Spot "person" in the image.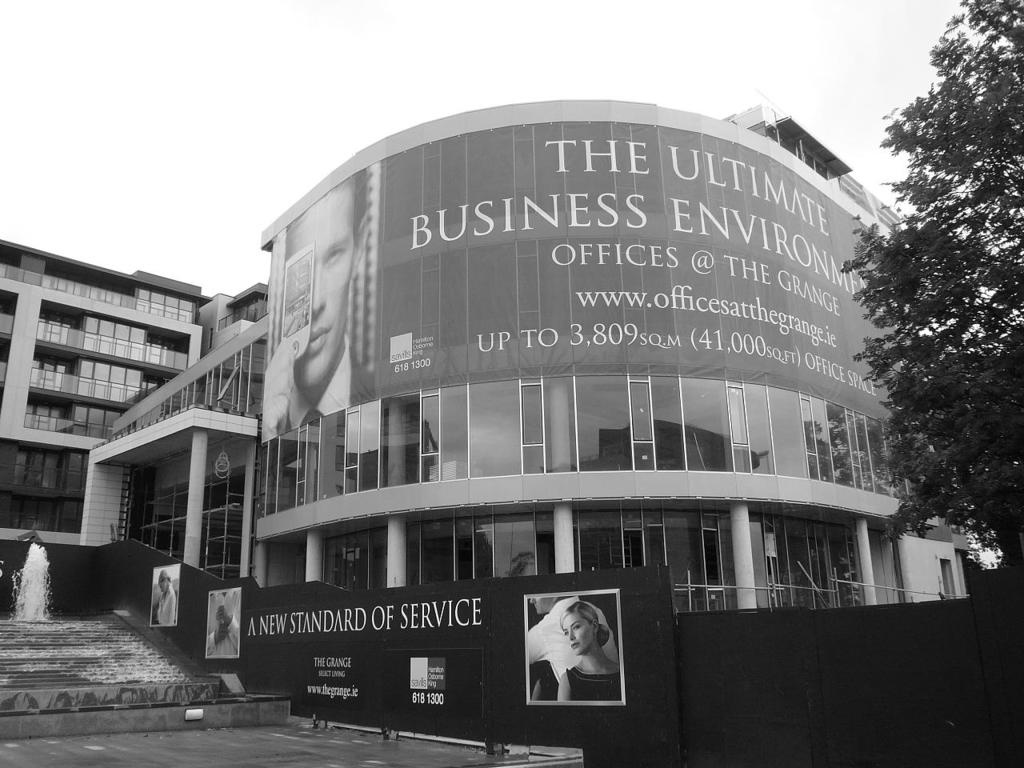
"person" found at BBox(530, 593, 618, 701).
